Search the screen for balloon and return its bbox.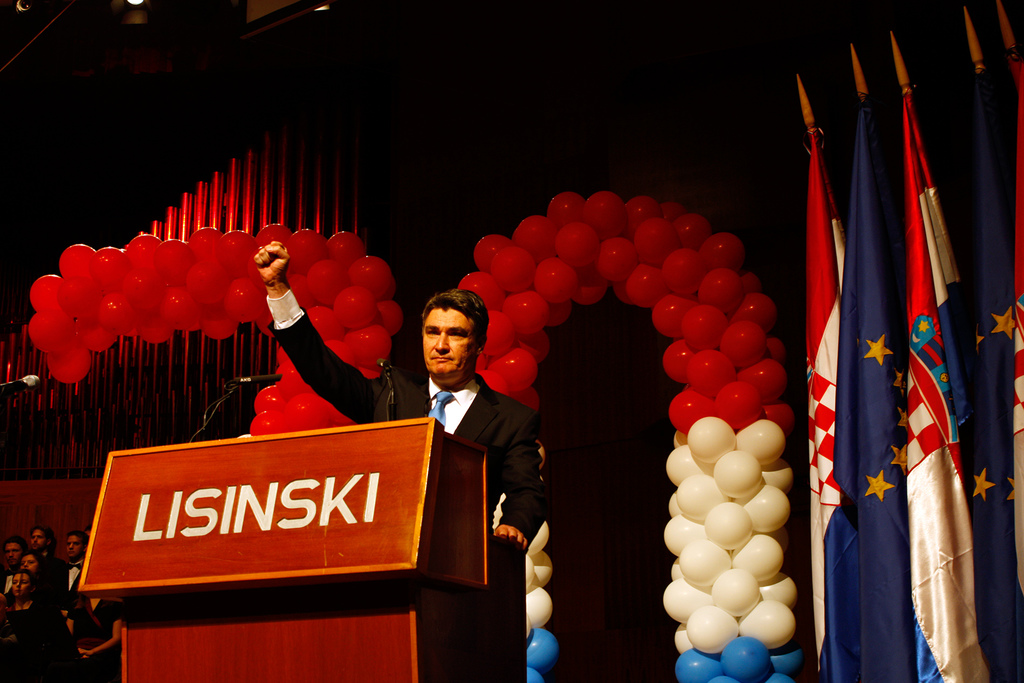
Found: l=703, t=673, r=737, b=682.
